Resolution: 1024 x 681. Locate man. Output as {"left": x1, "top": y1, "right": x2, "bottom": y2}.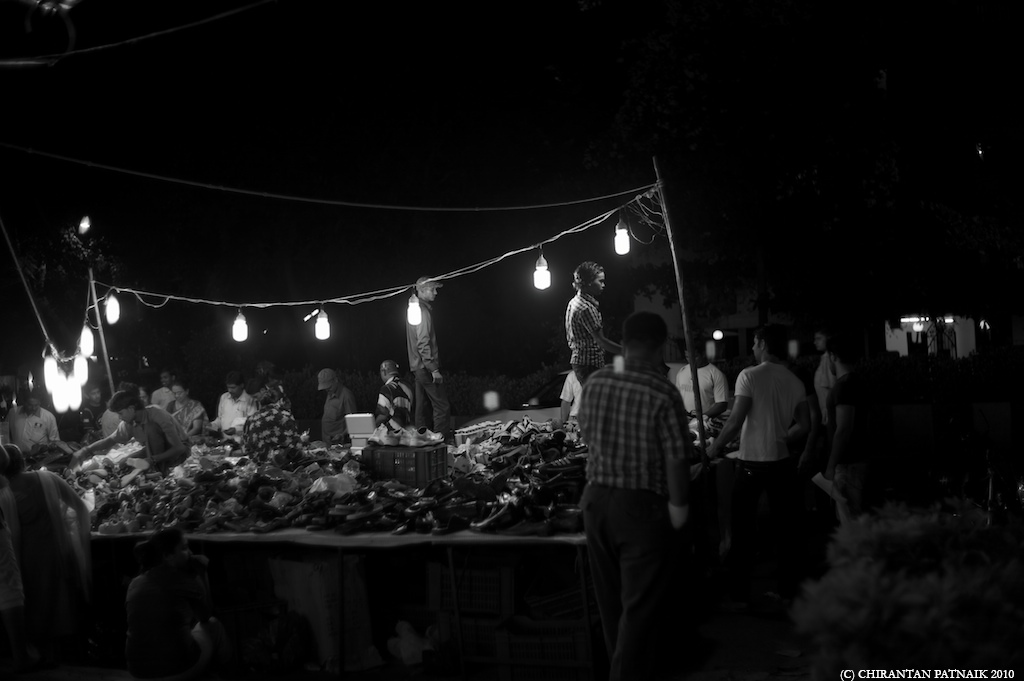
{"left": 560, "top": 374, "right": 583, "bottom": 426}.
